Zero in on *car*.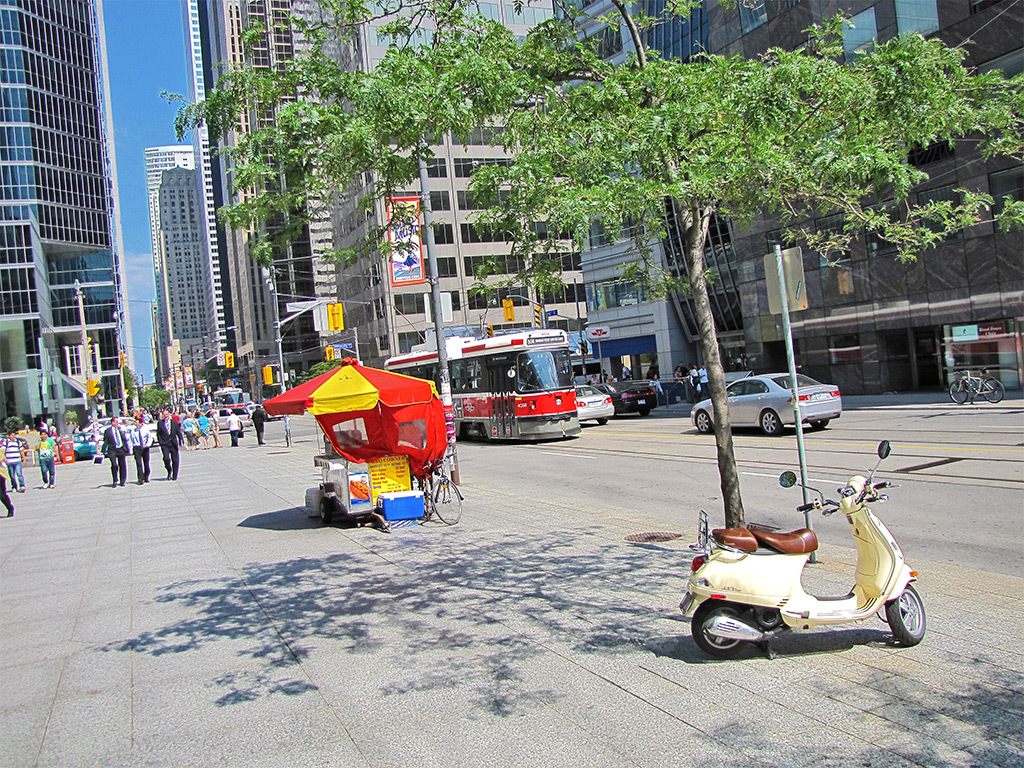
Zeroed in: [x1=689, y1=370, x2=839, y2=435].
